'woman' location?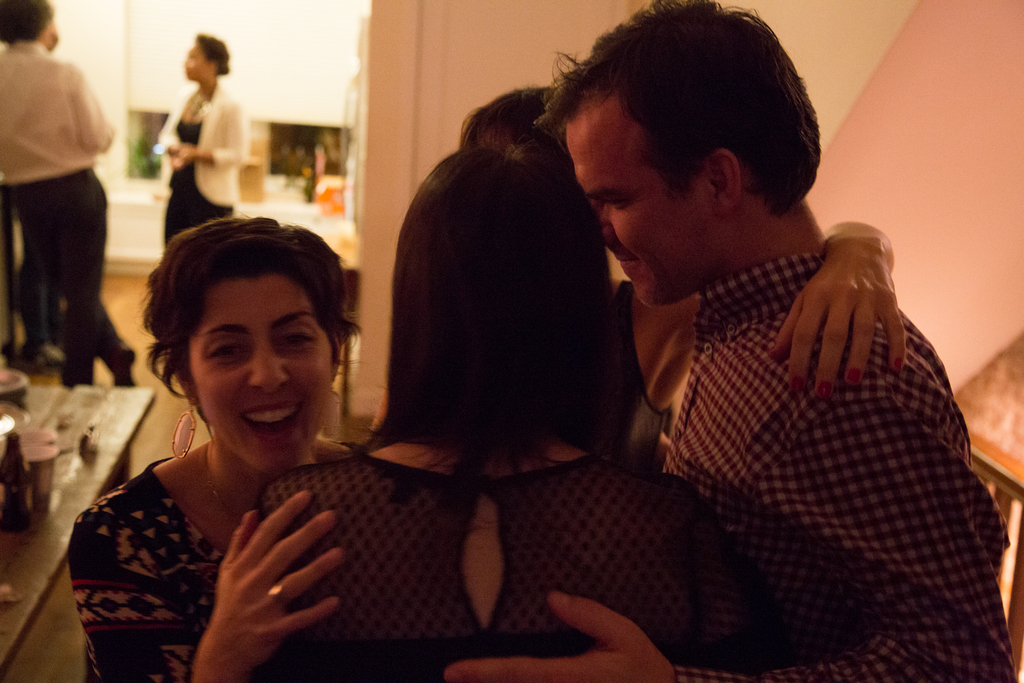
left=147, top=26, right=246, bottom=269
